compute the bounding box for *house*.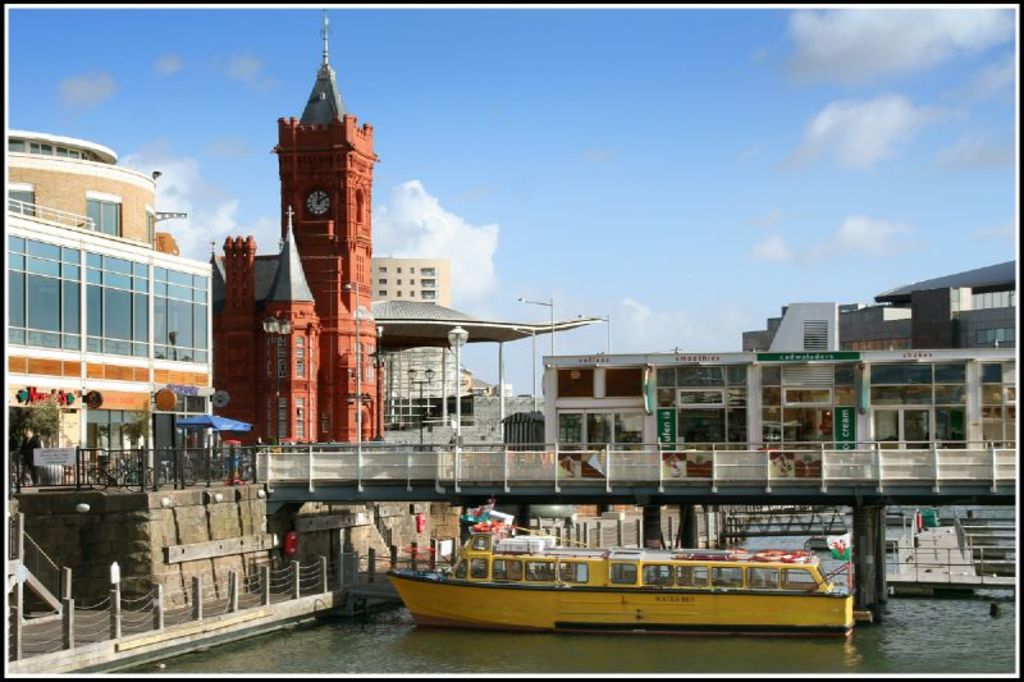
region(549, 275, 1018, 470).
